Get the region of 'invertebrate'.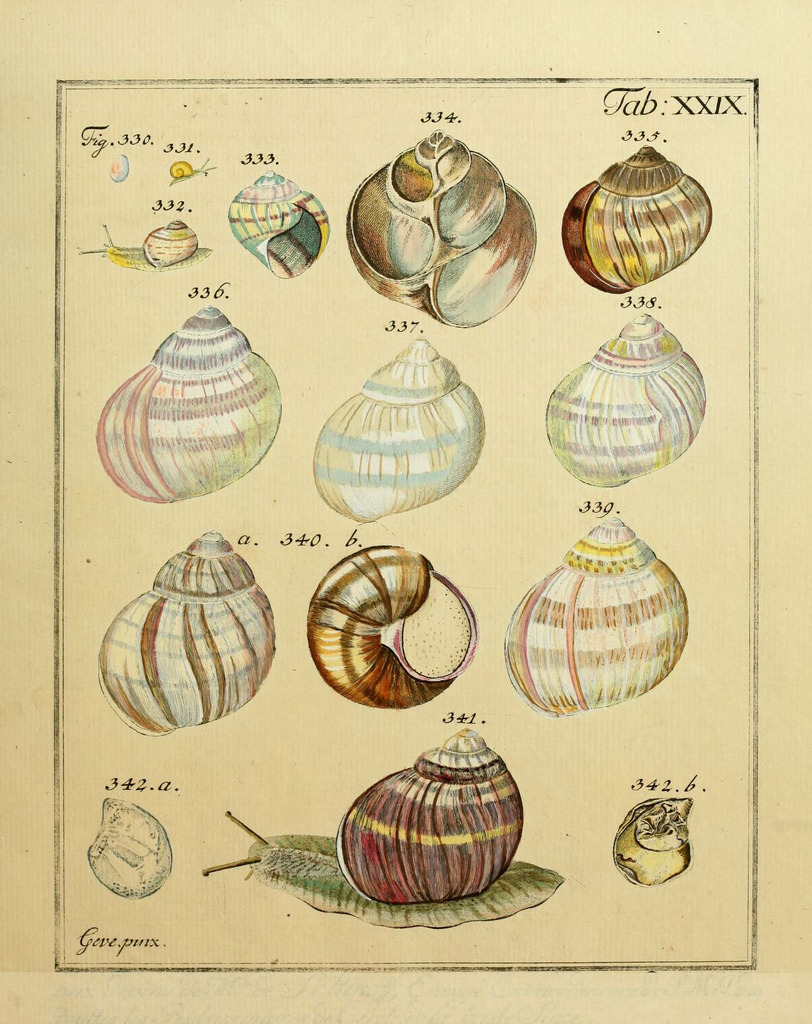
x1=164, y1=162, x2=214, y2=190.
